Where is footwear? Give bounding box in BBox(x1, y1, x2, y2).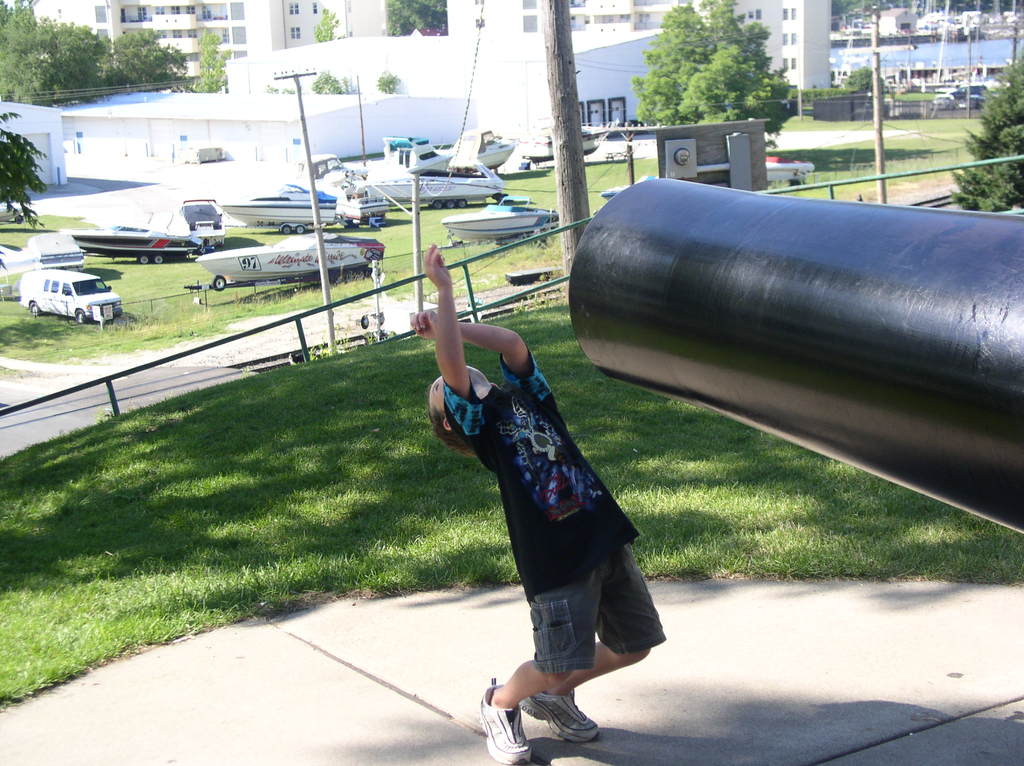
BBox(515, 689, 607, 747).
